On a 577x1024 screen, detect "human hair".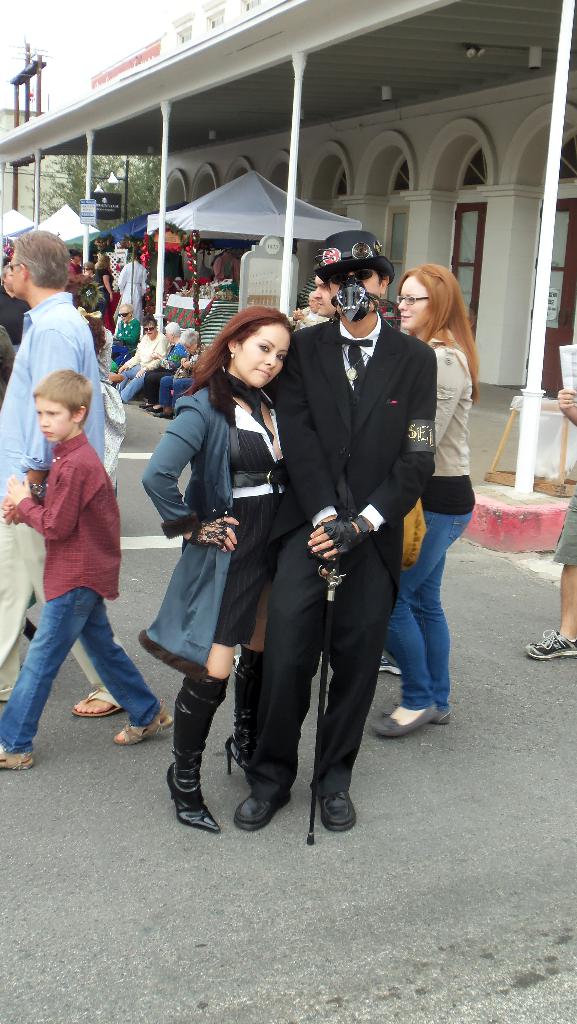
396, 262, 480, 406.
